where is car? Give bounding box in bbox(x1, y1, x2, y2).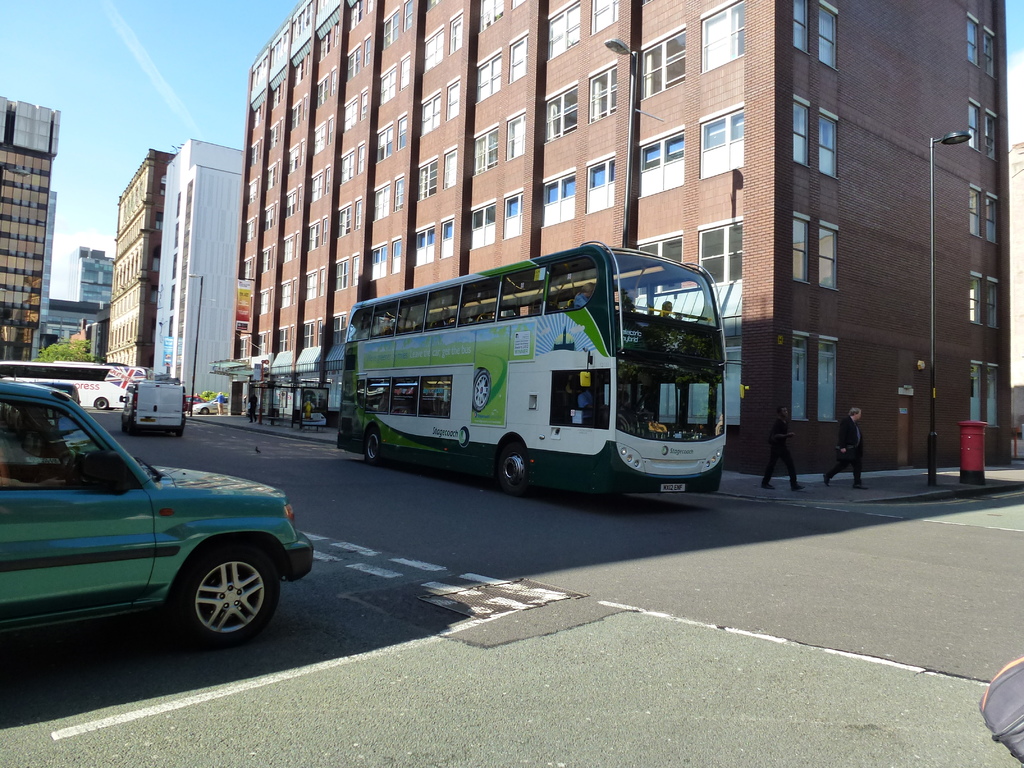
bbox(0, 381, 319, 650).
